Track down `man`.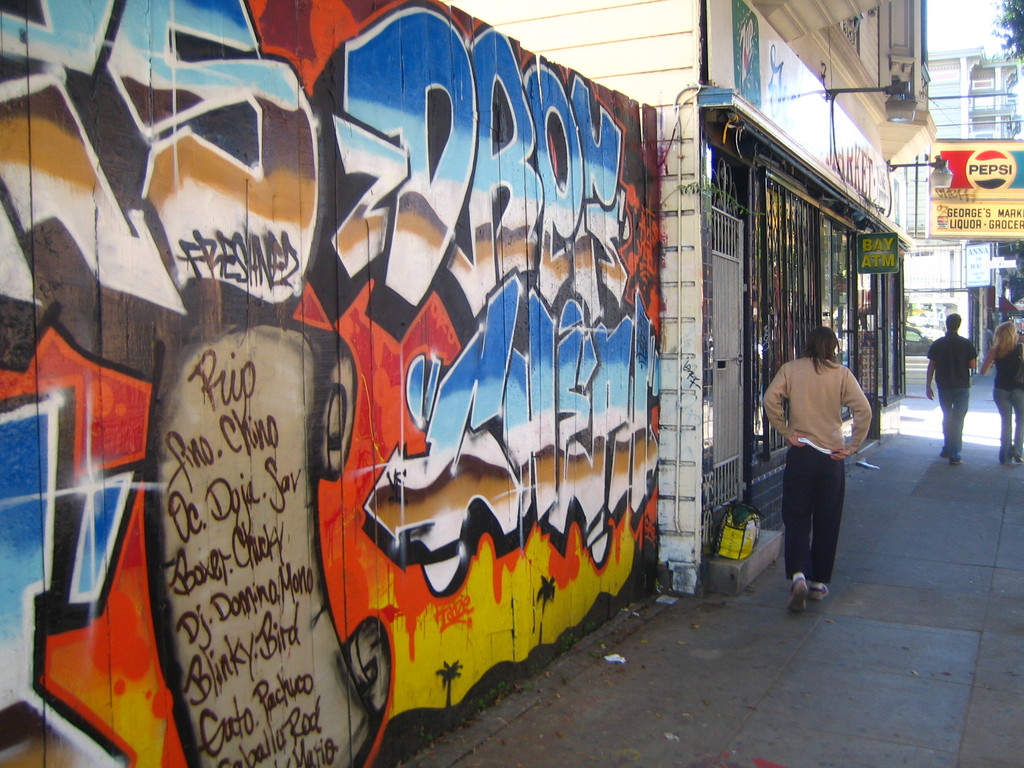
Tracked to (925,310,979,466).
